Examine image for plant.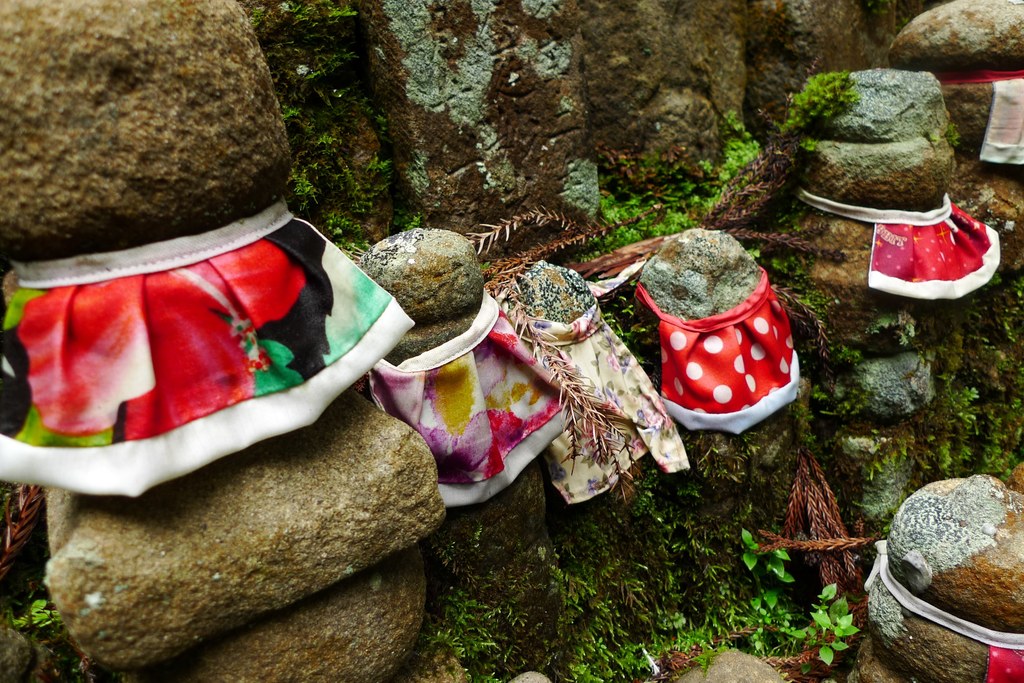
Examination result: 778 70 860 137.
